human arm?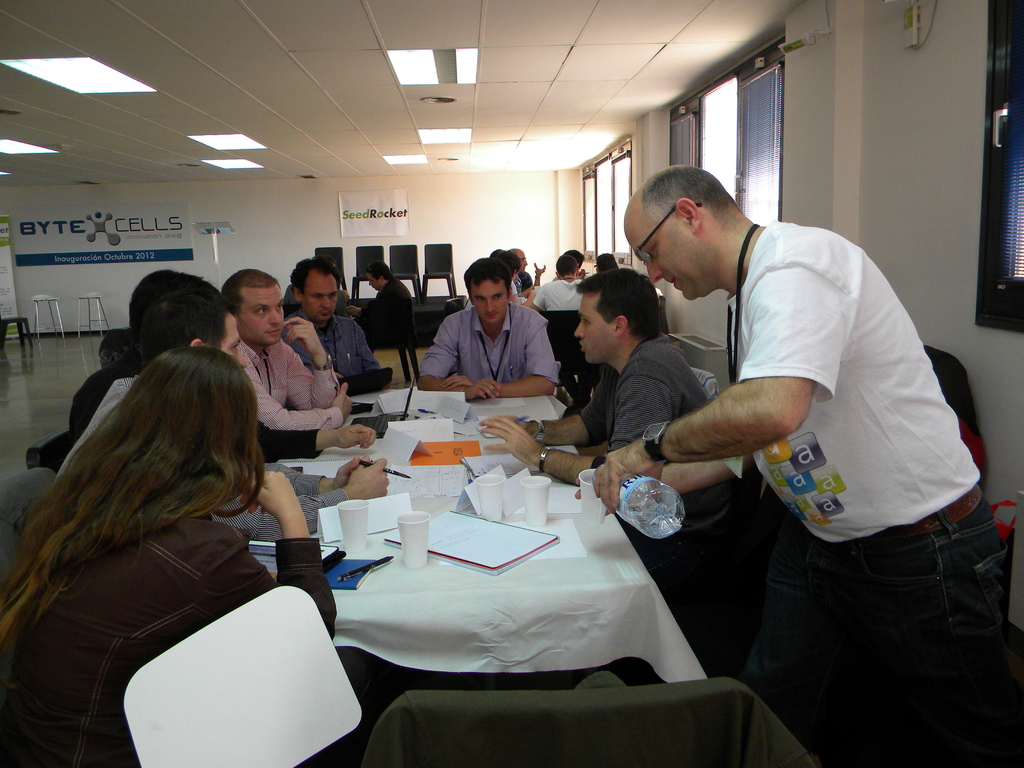
locate(241, 415, 378, 465)
